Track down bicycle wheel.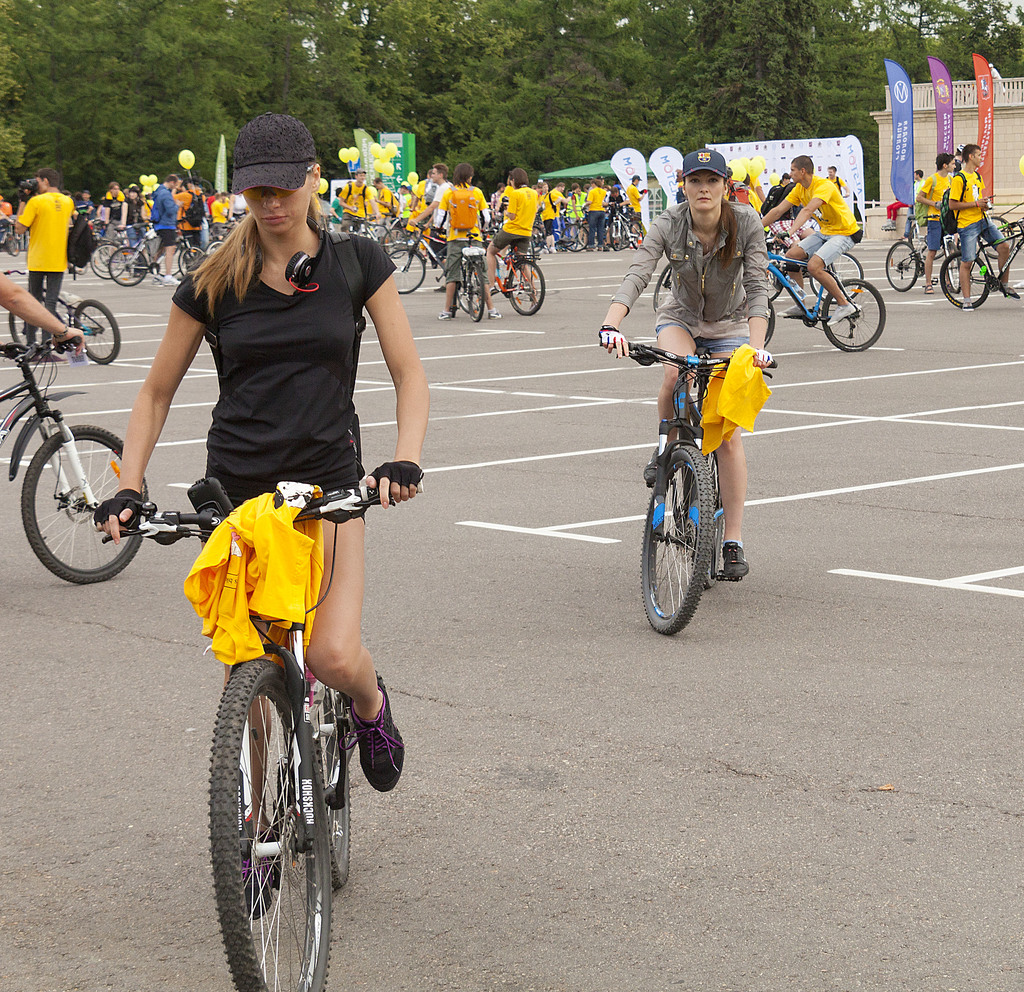
Tracked to crop(977, 213, 1018, 260).
